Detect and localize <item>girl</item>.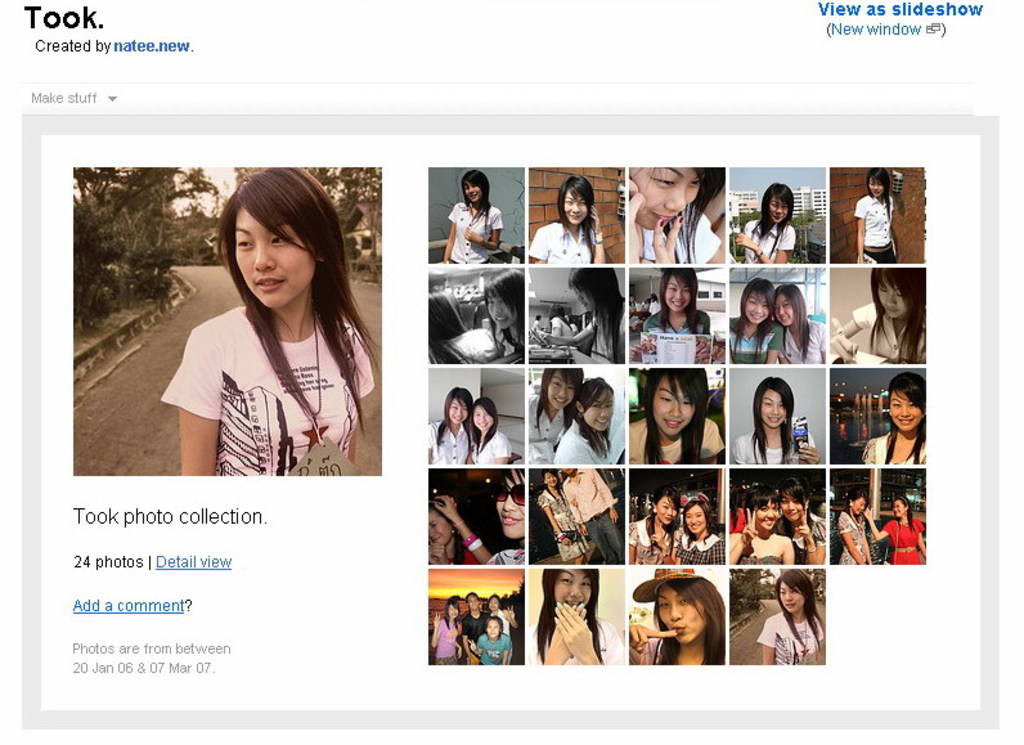
Localized at left=731, top=481, right=796, bottom=566.
